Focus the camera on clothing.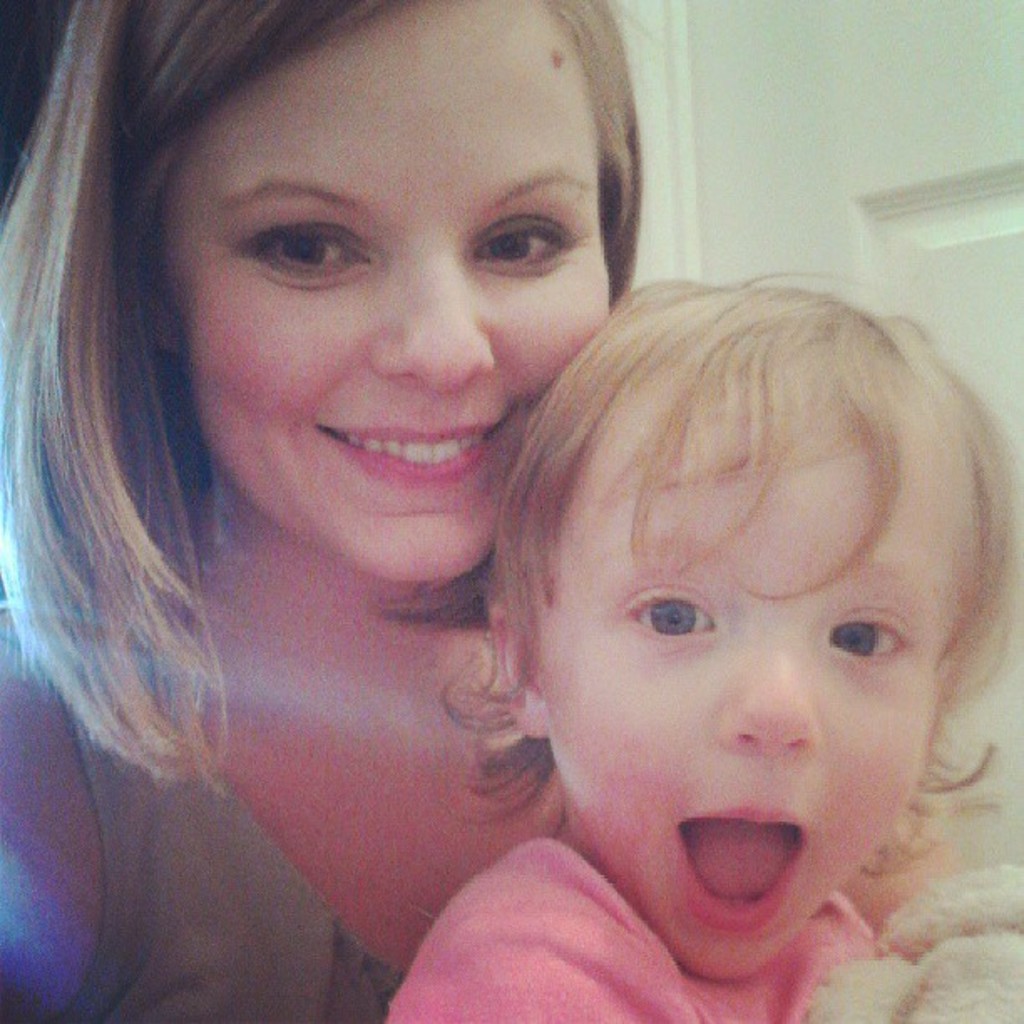
Focus region: detection(0, 582, 400, 1022).
